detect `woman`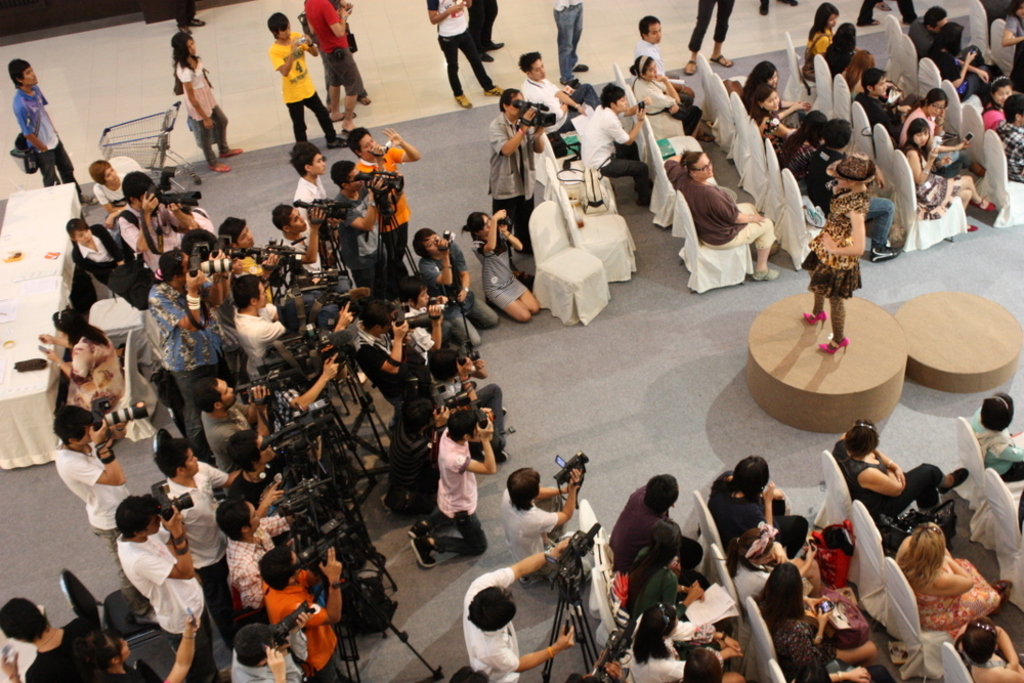
[835, 49, 907, 105]
